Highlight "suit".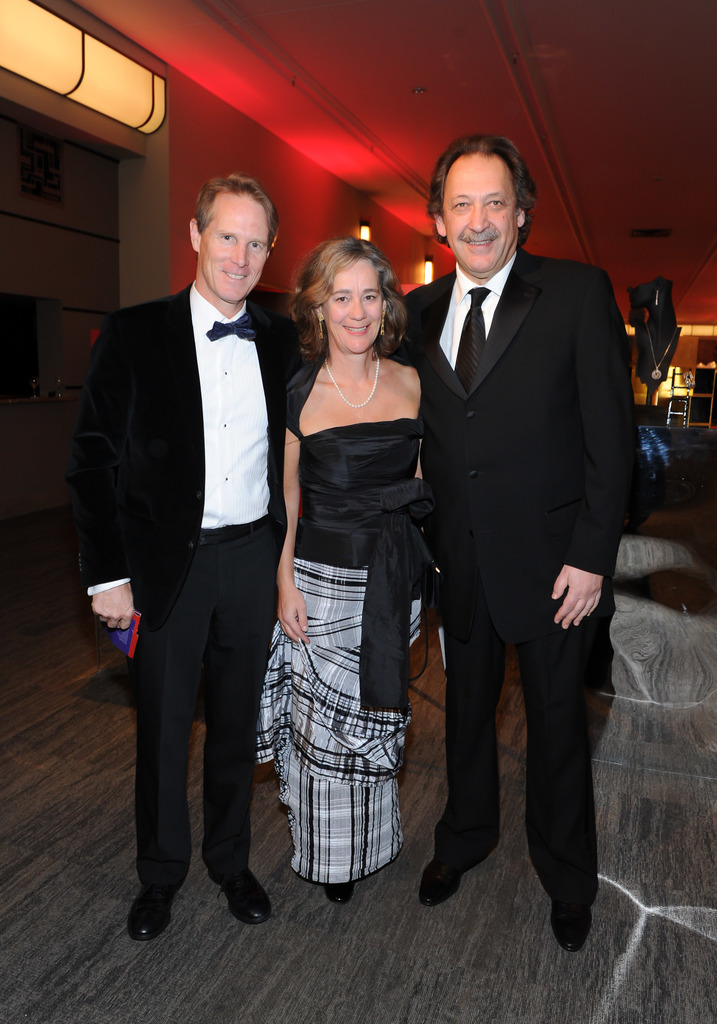
Highlighted region: select_region(412, 148, 634, 943).
